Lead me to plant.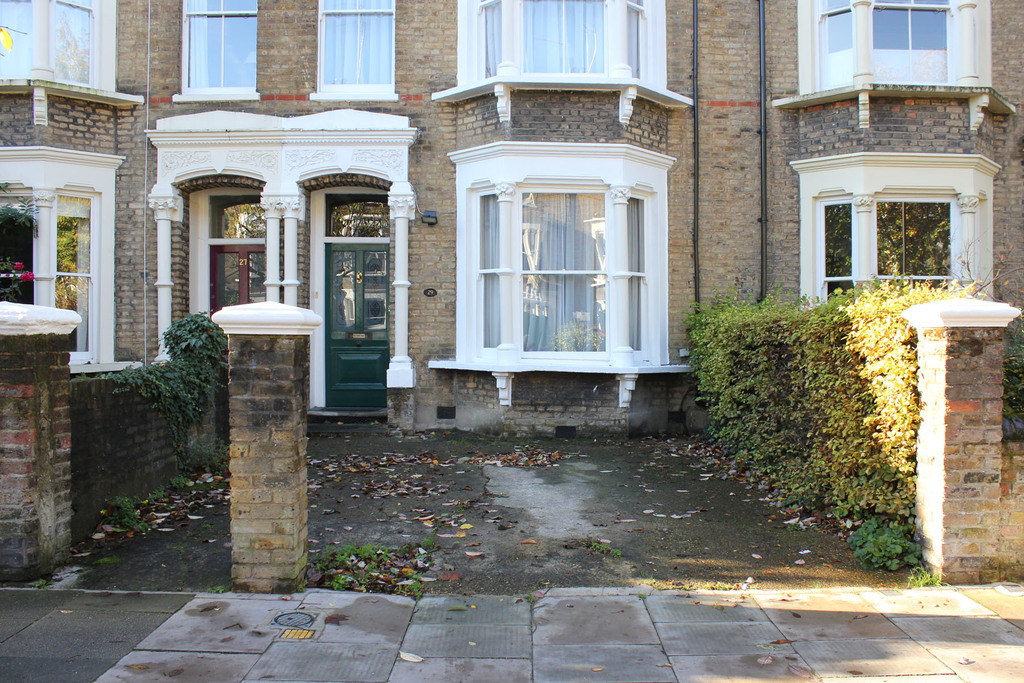
Lead to left=0, top=177, right=42, bottom=303.
